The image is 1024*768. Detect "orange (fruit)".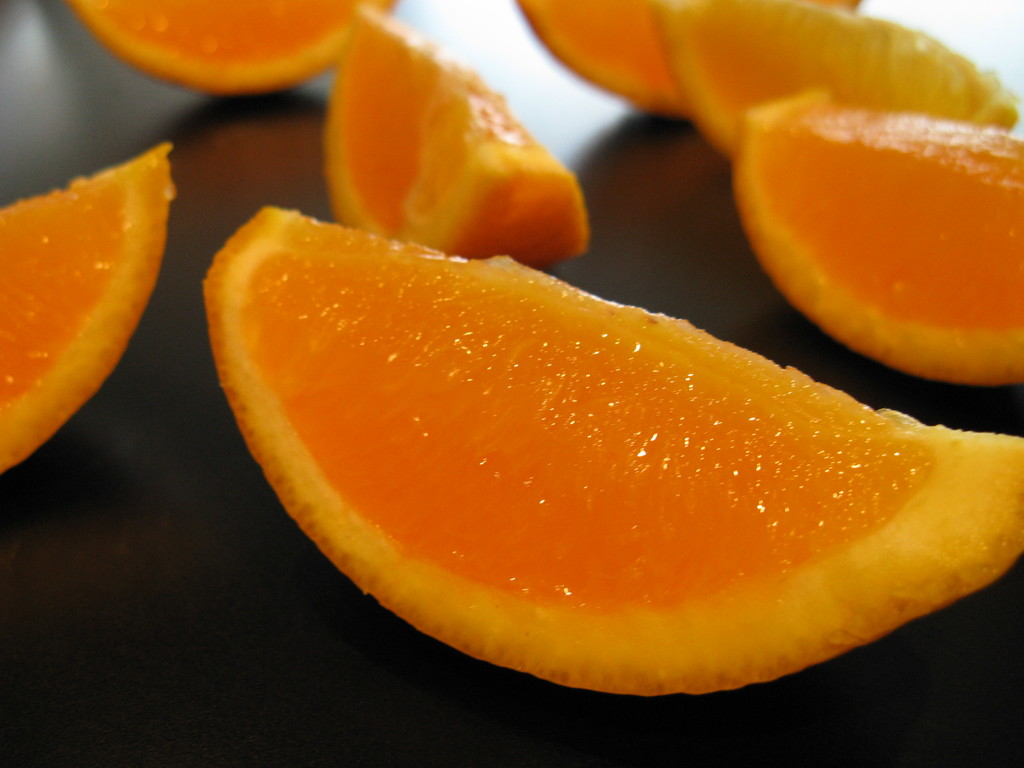
Detection: bbox=[0, 137, 177, 473].
